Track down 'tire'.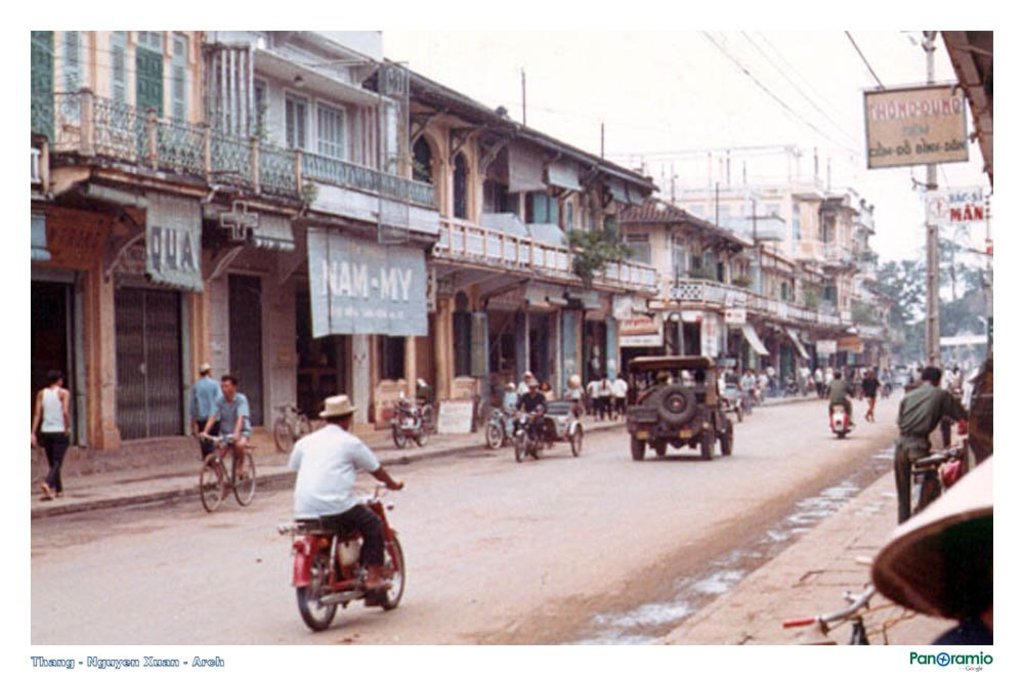
Tracked to <bbox>835, 434, 844, 445</bbox>.
